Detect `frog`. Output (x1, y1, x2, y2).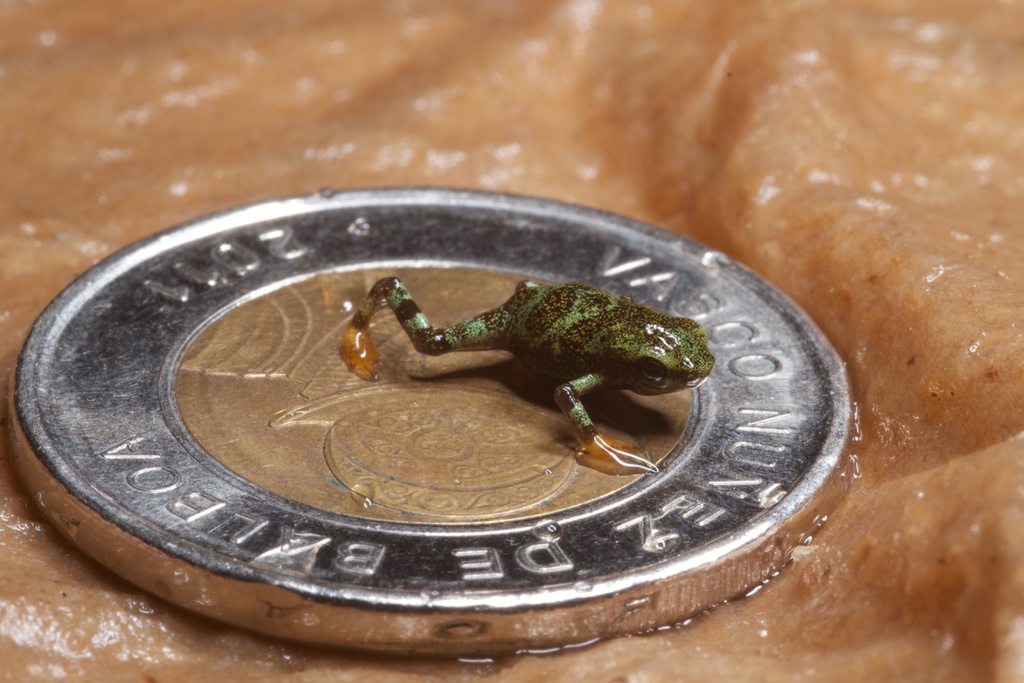
(338, 276, 714, 475).
